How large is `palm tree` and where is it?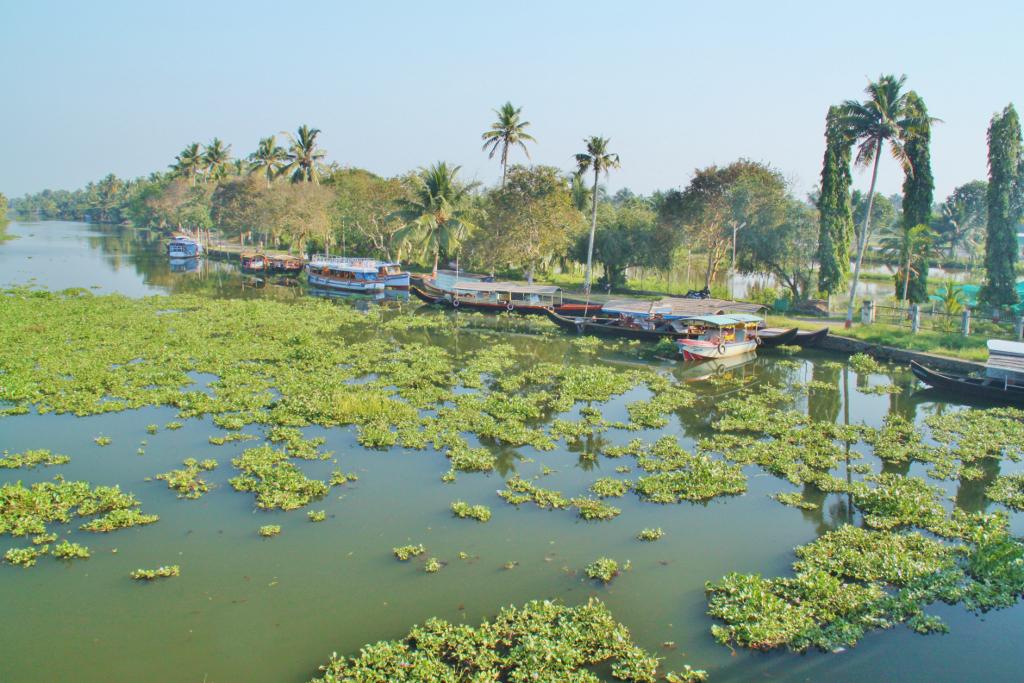
Bounding box: bbox=[898, 195, 994, 287].
